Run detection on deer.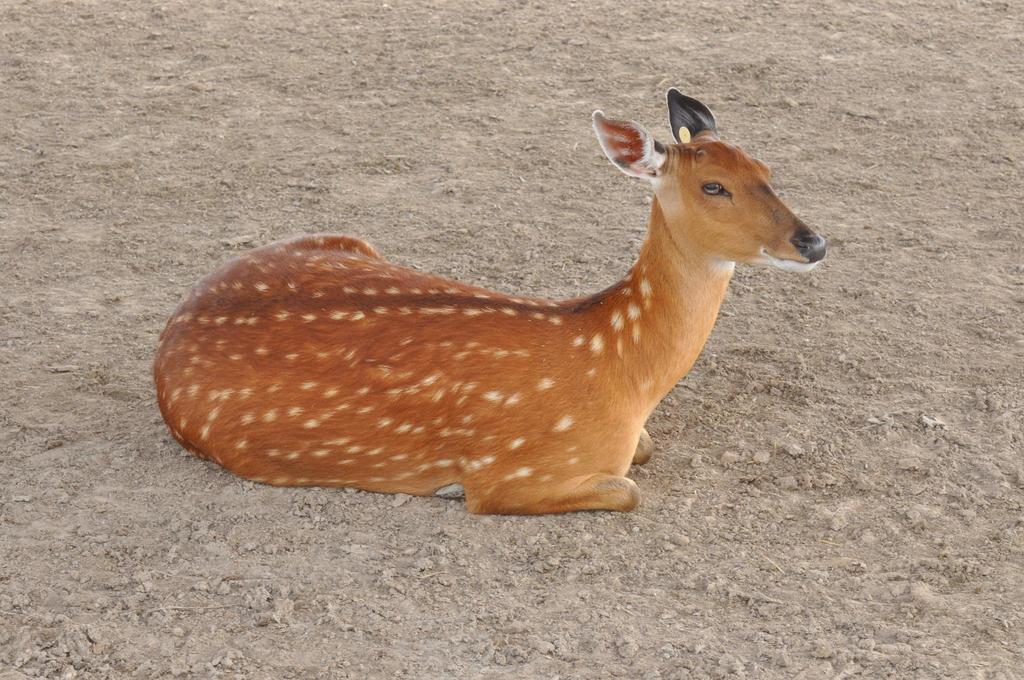
Result: [159,92,829,511].
